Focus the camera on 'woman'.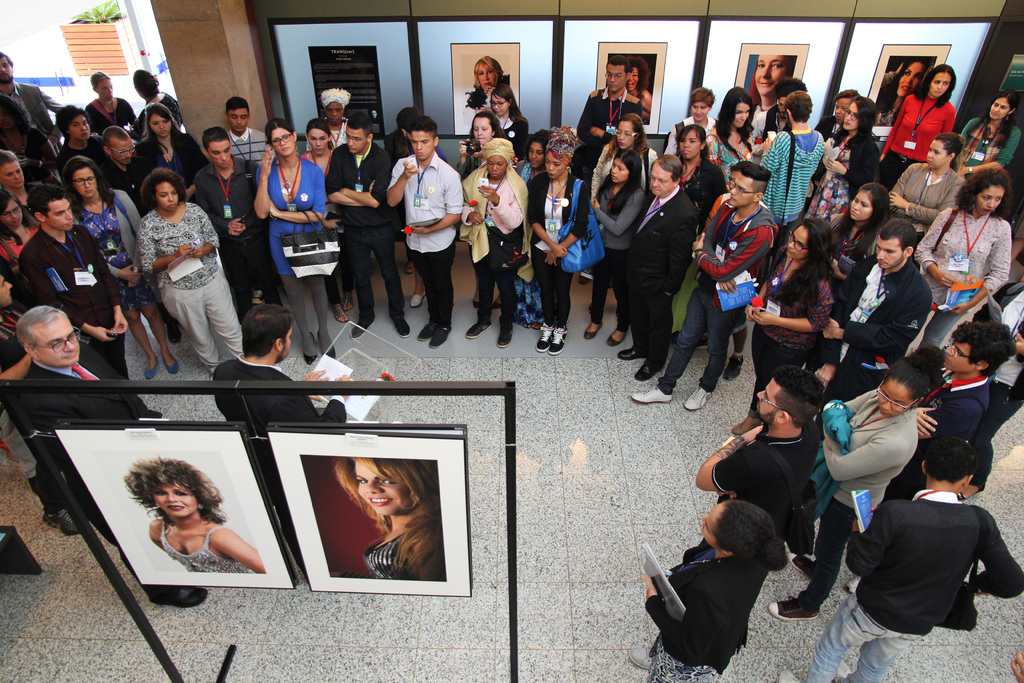
Focus region: [675,123,727,340].
